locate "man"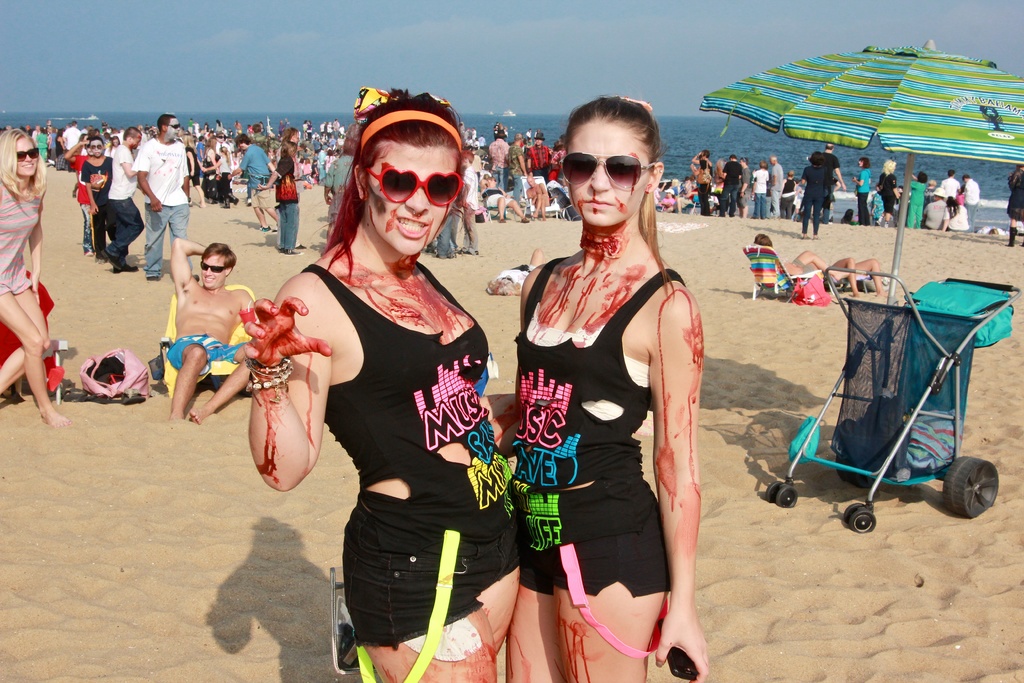
bbox=[770, 153, 787, 220]
